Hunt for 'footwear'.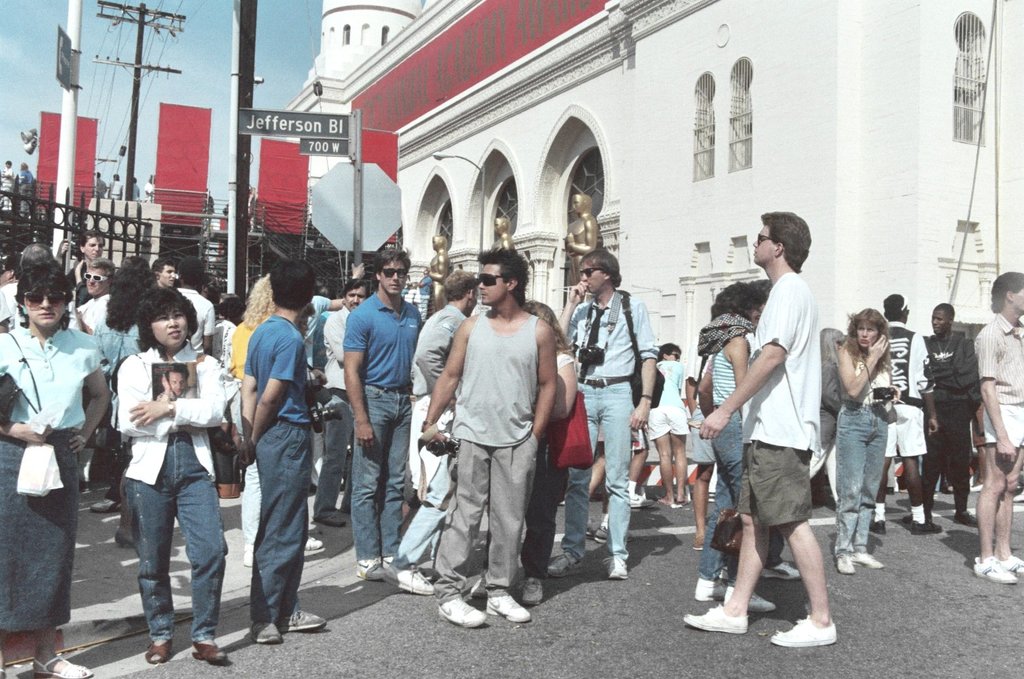
Hunted down at 315, 513, 347, 526.
